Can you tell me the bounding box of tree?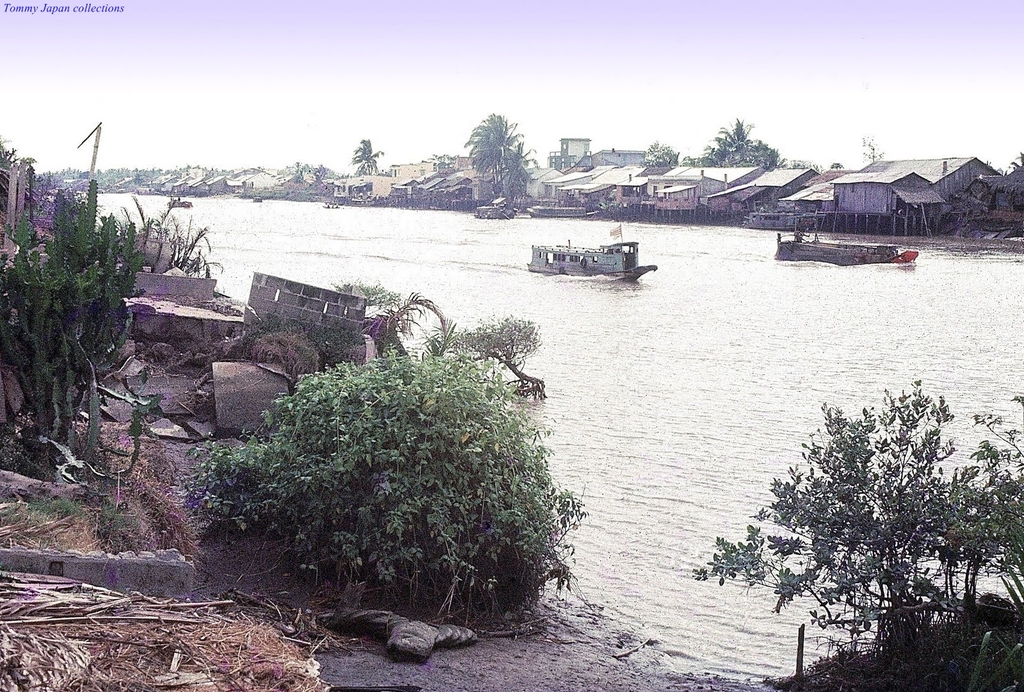
(862,136,886,163).
